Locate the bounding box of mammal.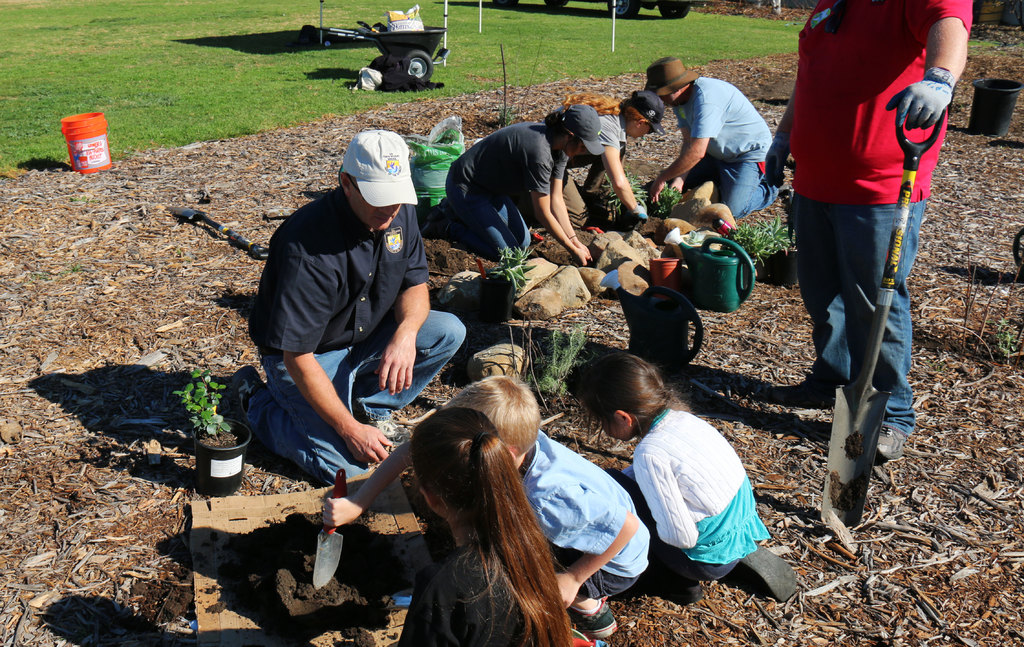
Bounding box: BBox(641, 54, 786, 224).
